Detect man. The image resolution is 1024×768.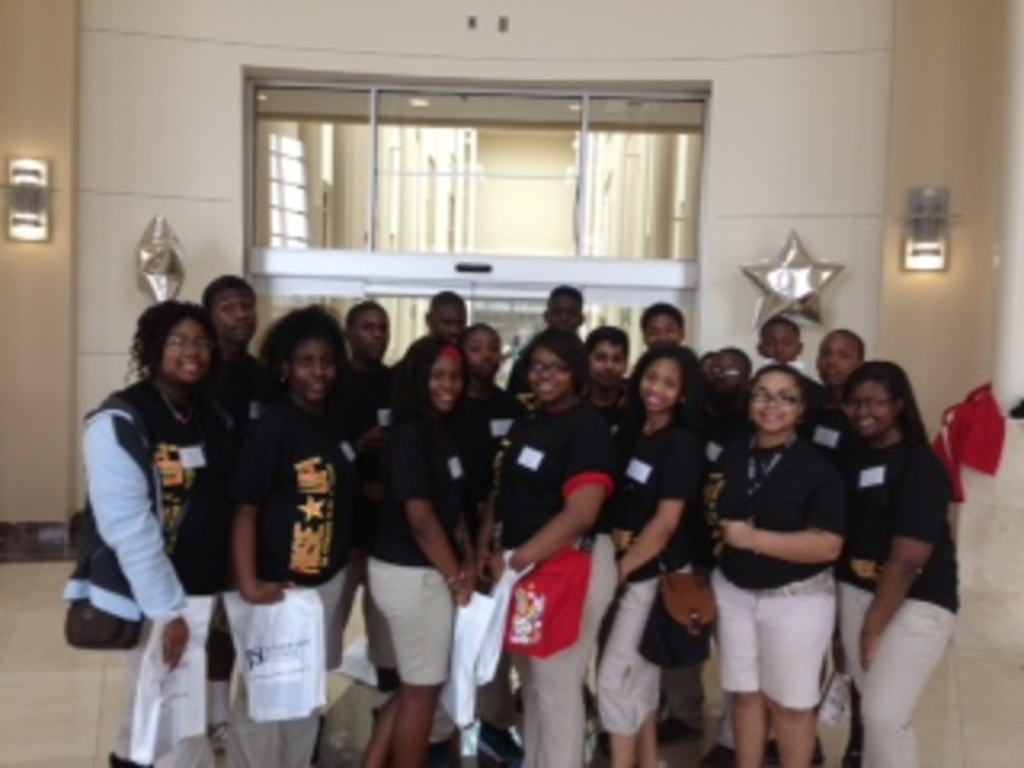
region(410, 291, 480, 352).
